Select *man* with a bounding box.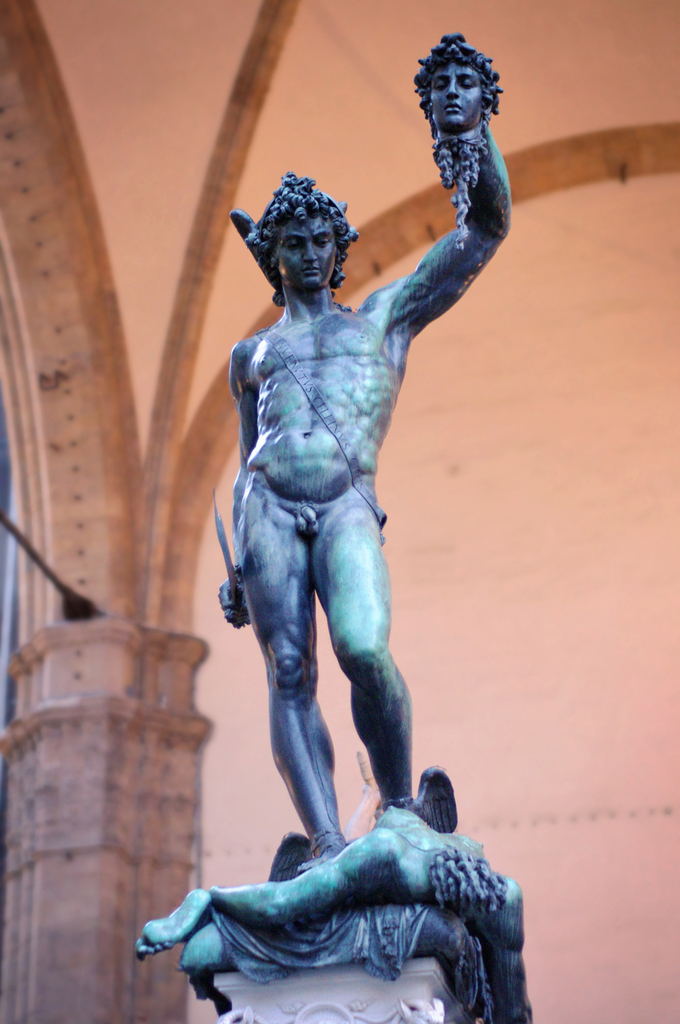
[210,26,458,867].
